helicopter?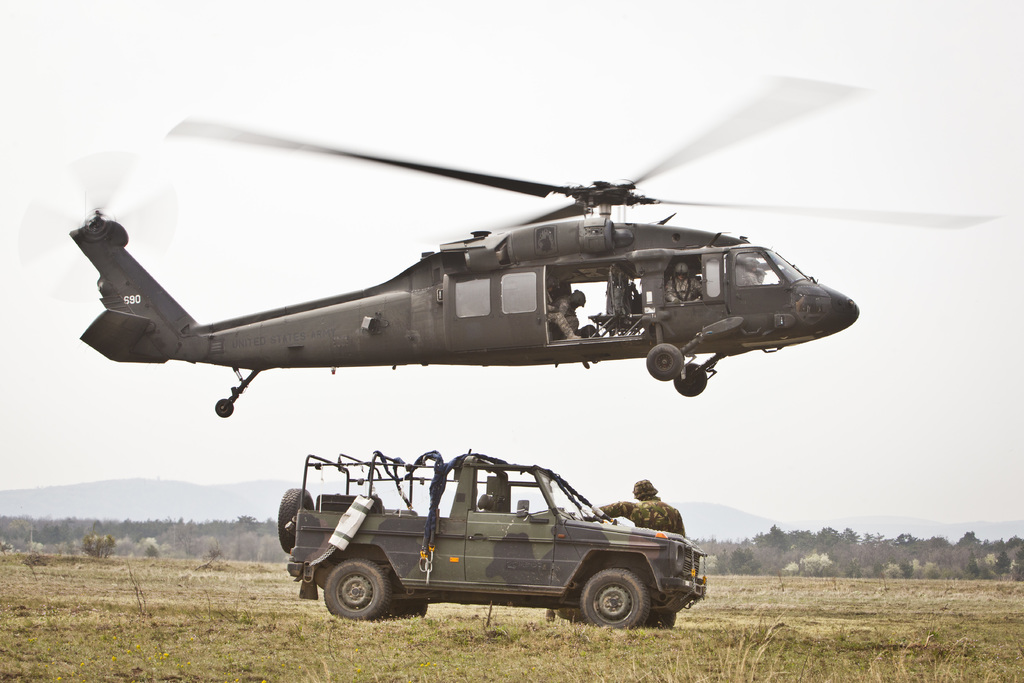
BBox(37, 92, 1023, 434)
